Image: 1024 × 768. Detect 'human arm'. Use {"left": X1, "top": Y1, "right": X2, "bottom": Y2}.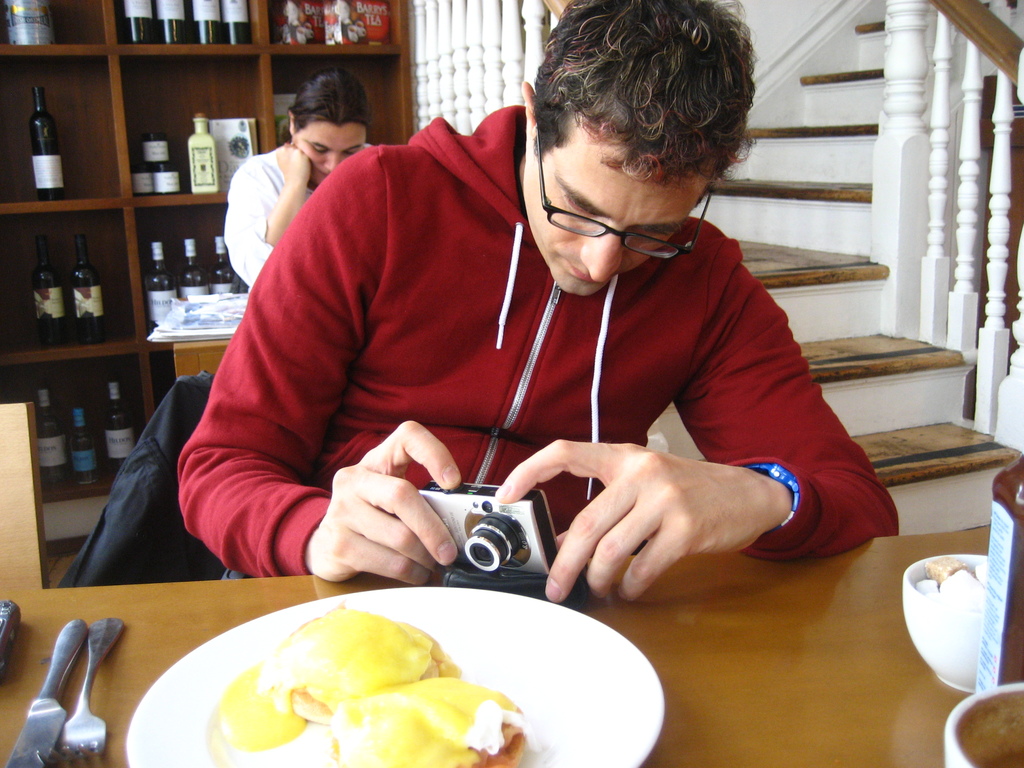
{"left": 479, "top": 257, "right": 908, "bottom": 608}.
